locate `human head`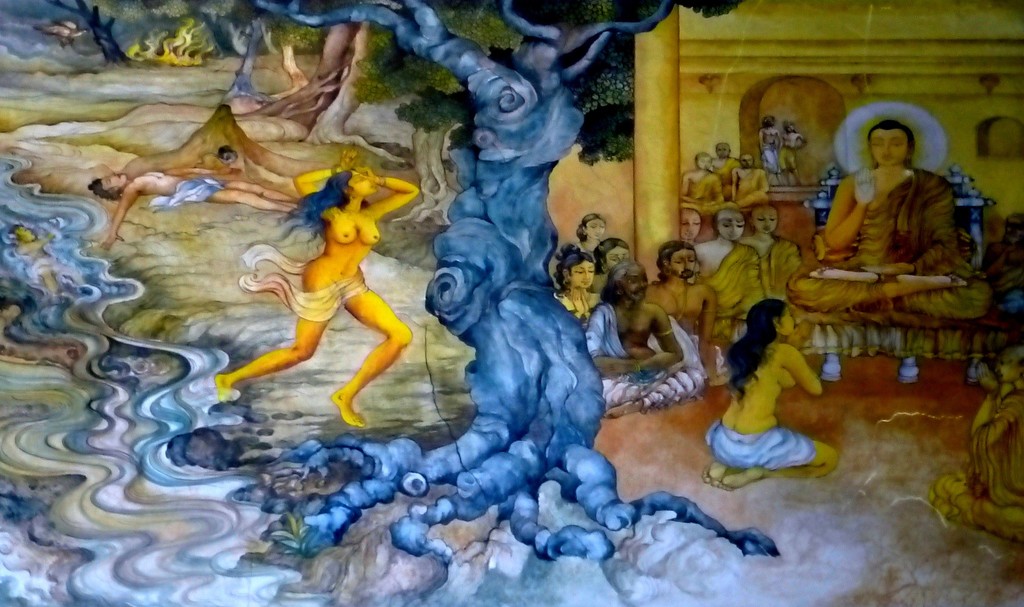
[554,245,595,292]
